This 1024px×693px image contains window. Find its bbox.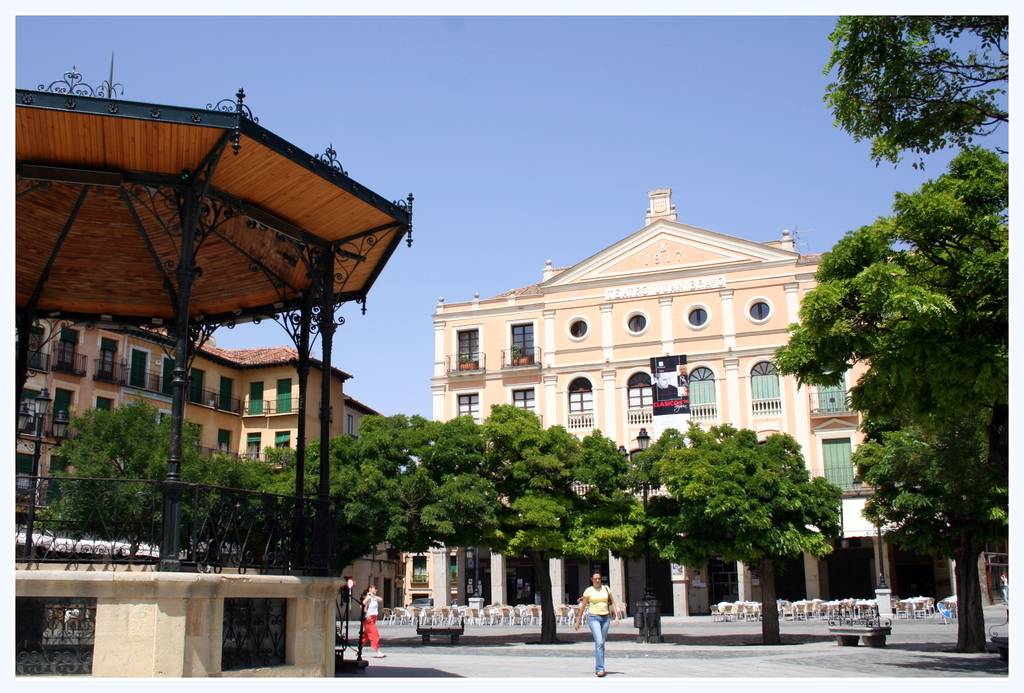
(455,396,479,422).
